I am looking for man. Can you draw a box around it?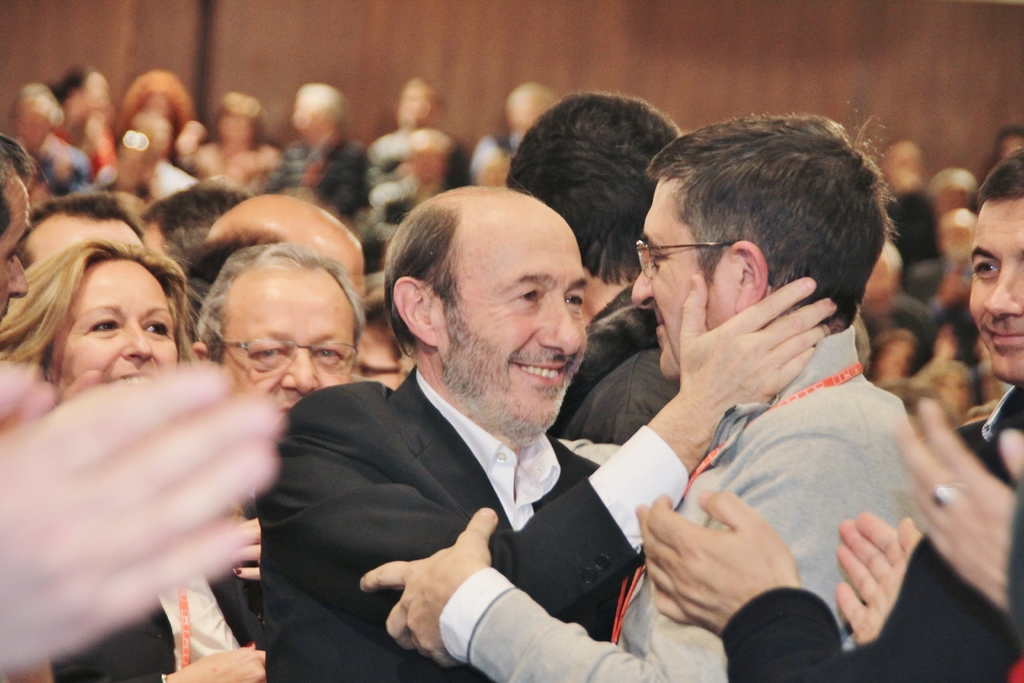
Sure, the bounding box is bbox=[507, 92, 680, 438].
